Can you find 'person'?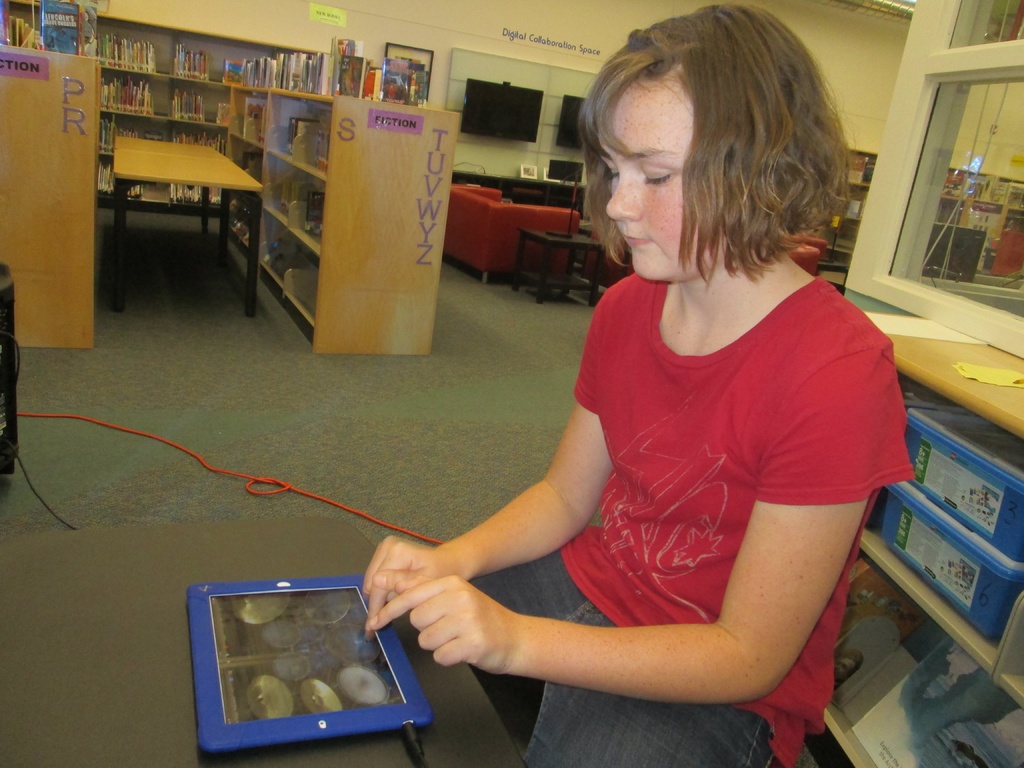
Yes, bounding box: (x1=346, y1=37, x2=899, y2=758).
